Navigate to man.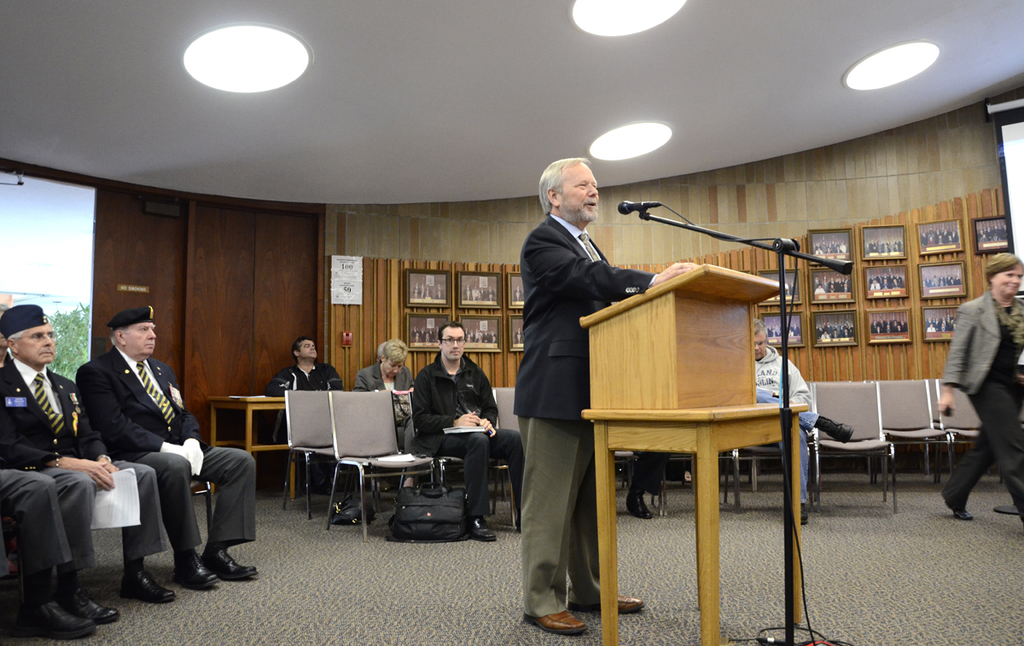
Navigation target: bbox=[0, 300, 184, 622].
